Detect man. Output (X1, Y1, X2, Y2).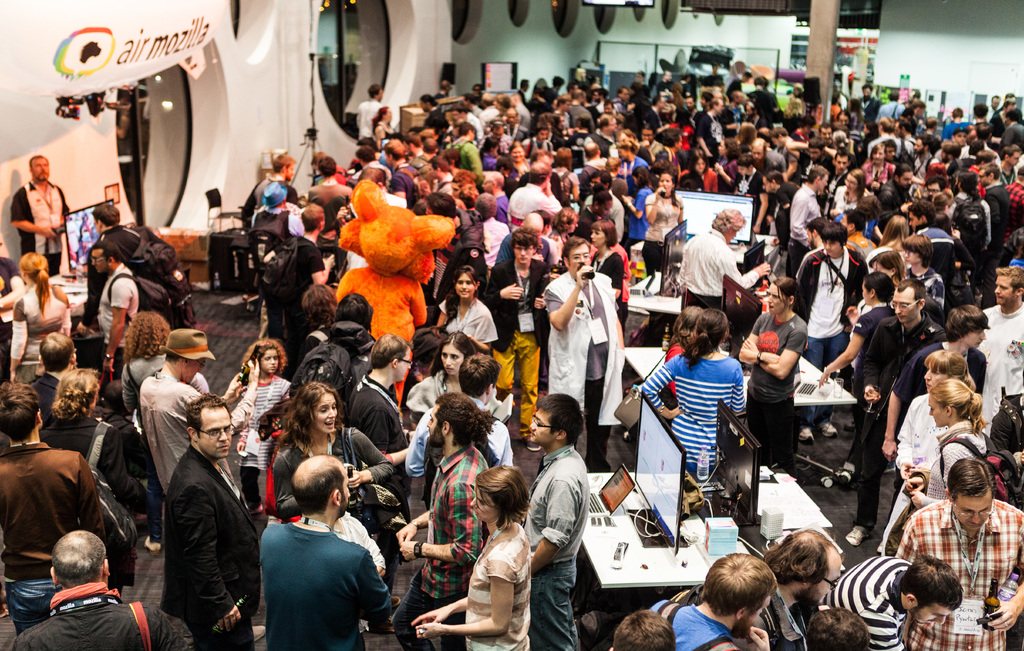
(28, 332, 80, 431).
